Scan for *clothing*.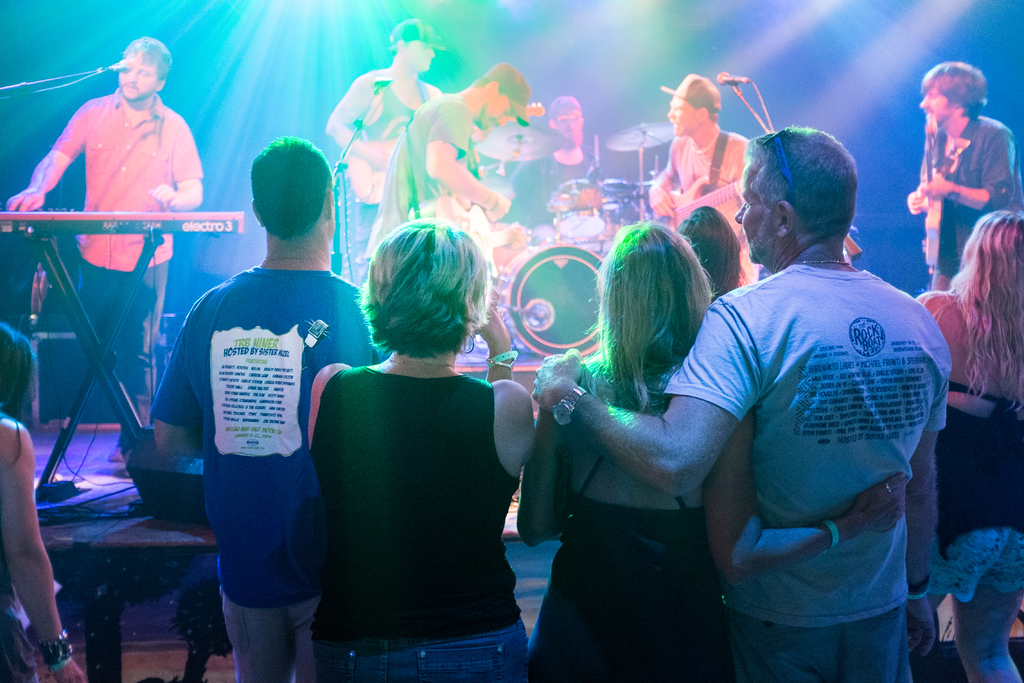
Scan result: locate(53, 85, 200, 379).
